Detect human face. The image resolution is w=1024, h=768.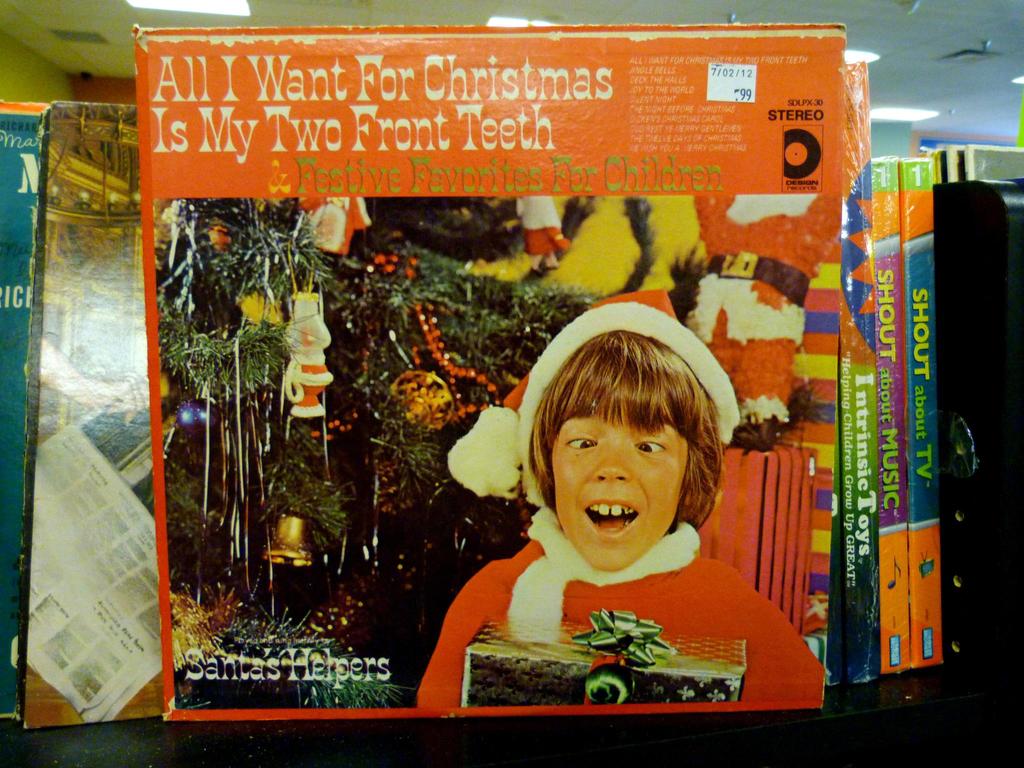
x1=554 y1=394 x2=684 y2=570.
